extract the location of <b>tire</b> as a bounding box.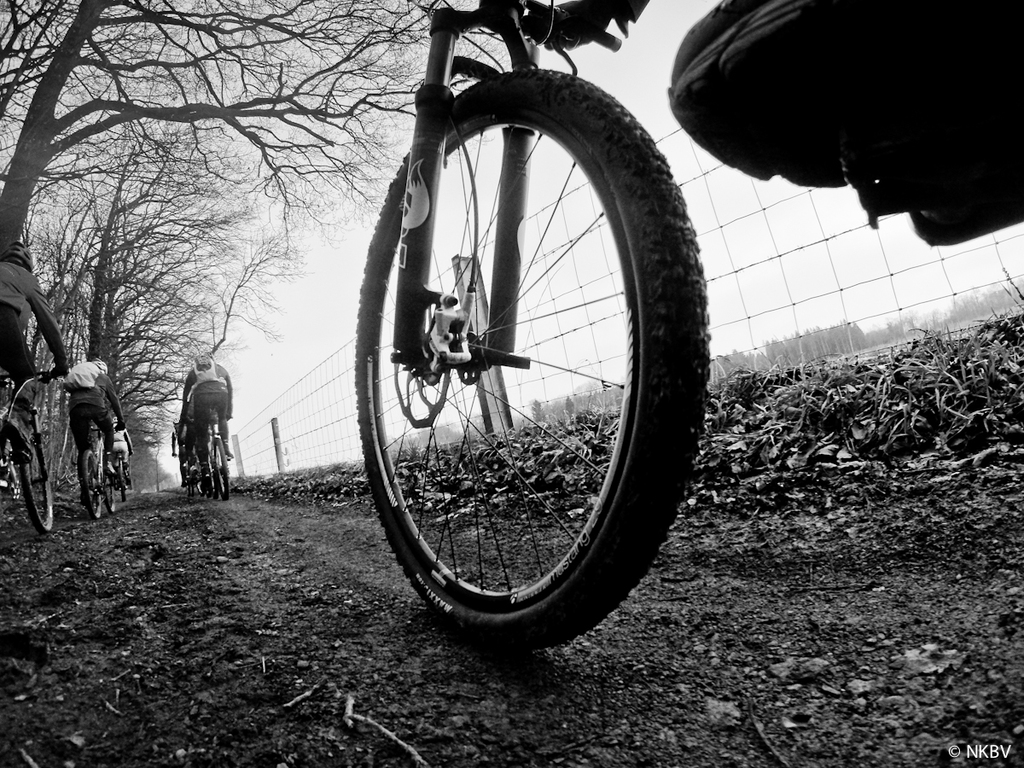
select_region(20, 424, 55, 535).
